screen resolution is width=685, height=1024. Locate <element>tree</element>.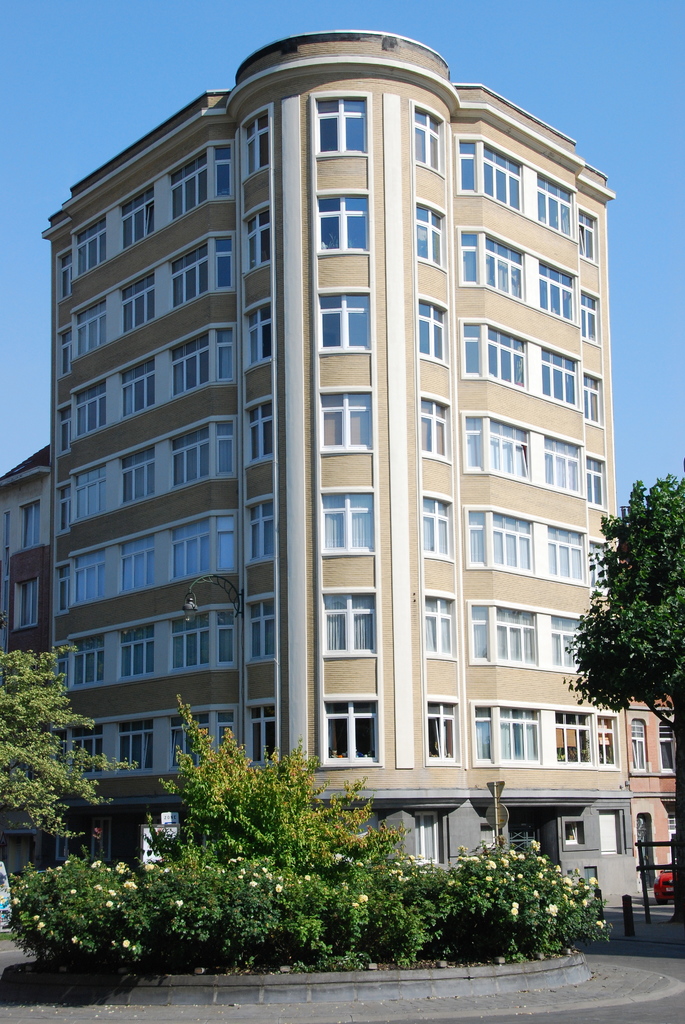
0, 637, 125, 852.
